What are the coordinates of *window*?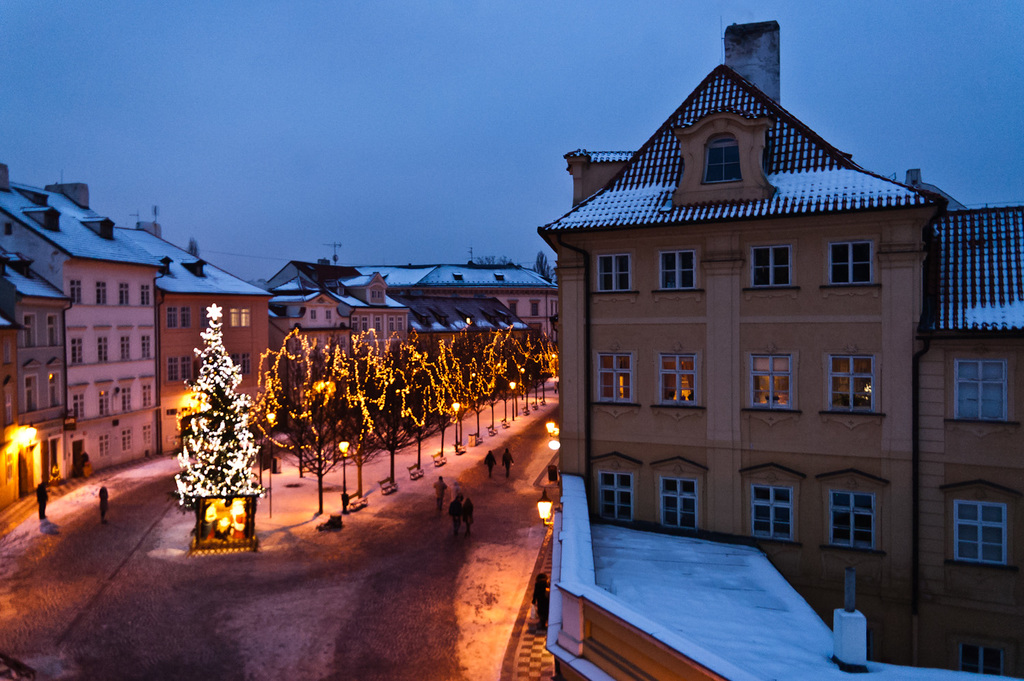
<region>99, 387, 115, 417</region>.
